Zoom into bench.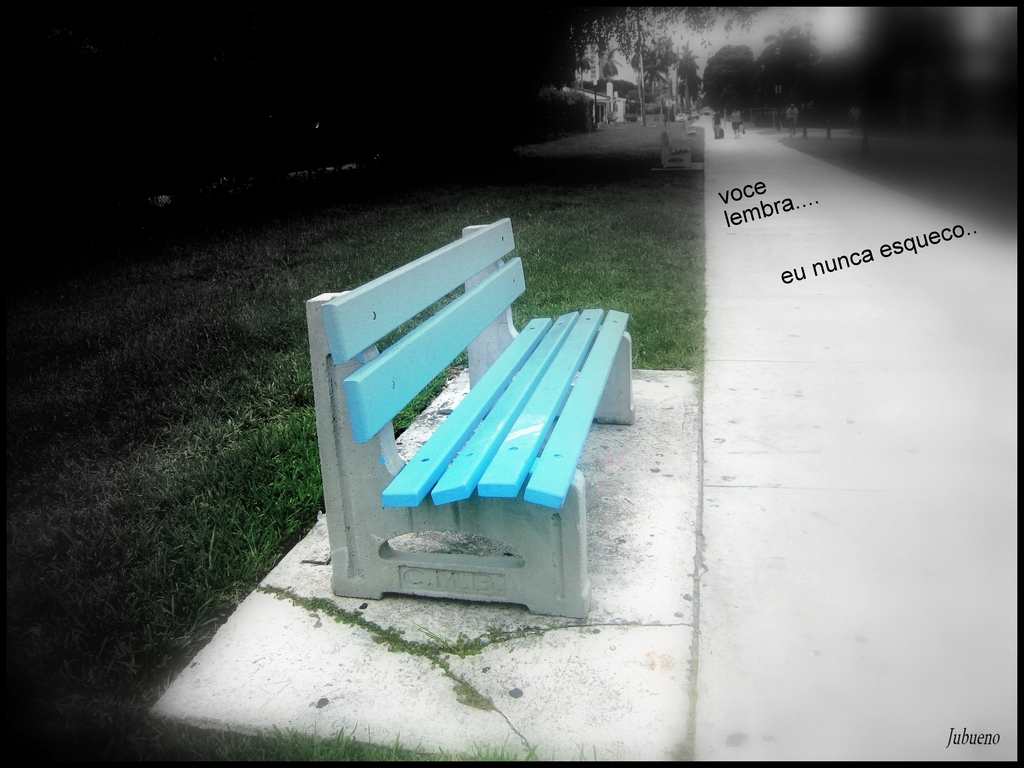
Zoom target: <region>317, 231, 631, 647</region>.
